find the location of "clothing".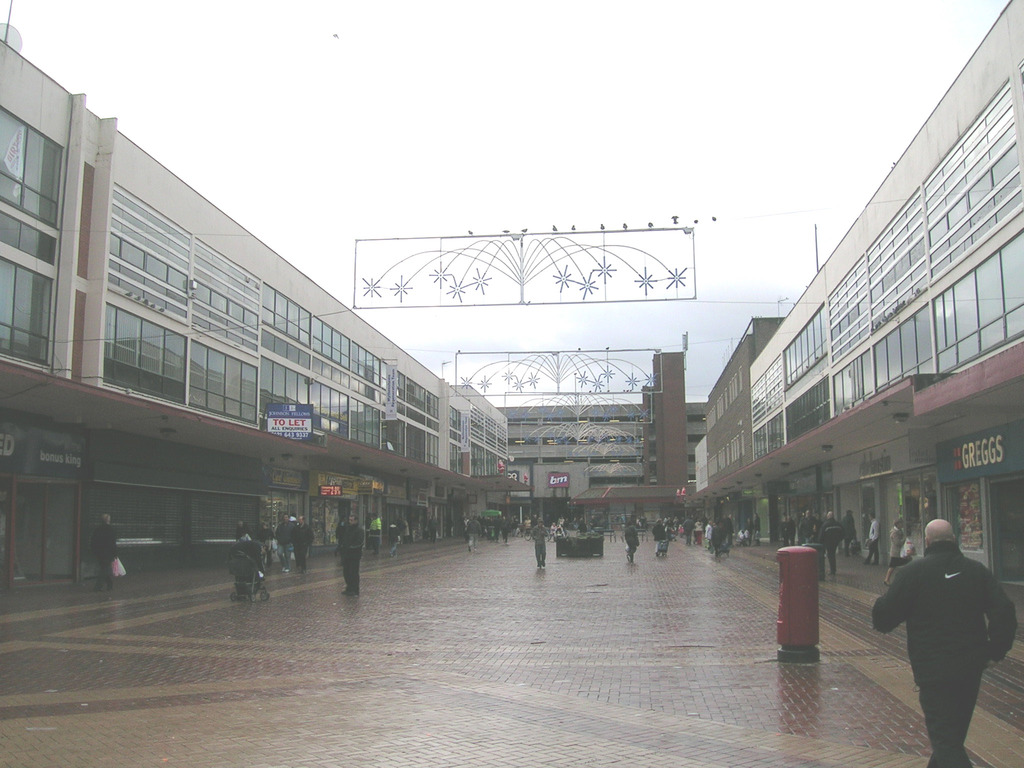
Location: bbox(751, 514, 763, 543).
